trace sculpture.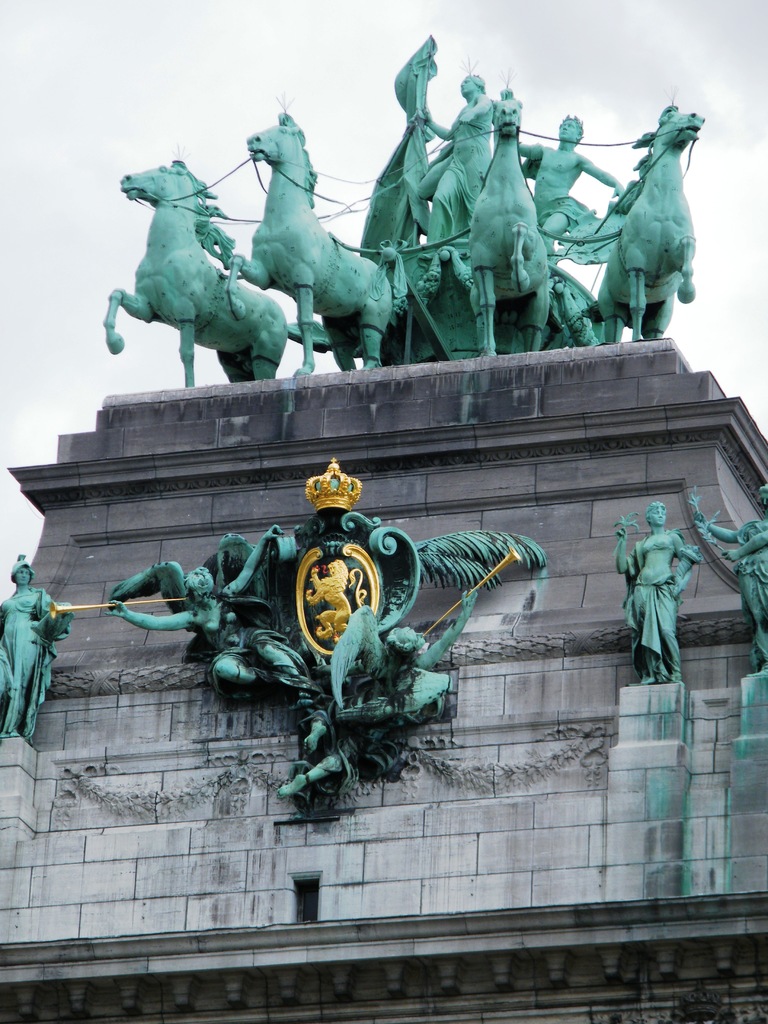
Traced to x1=514, y1=103, x2=640, y2=292.
